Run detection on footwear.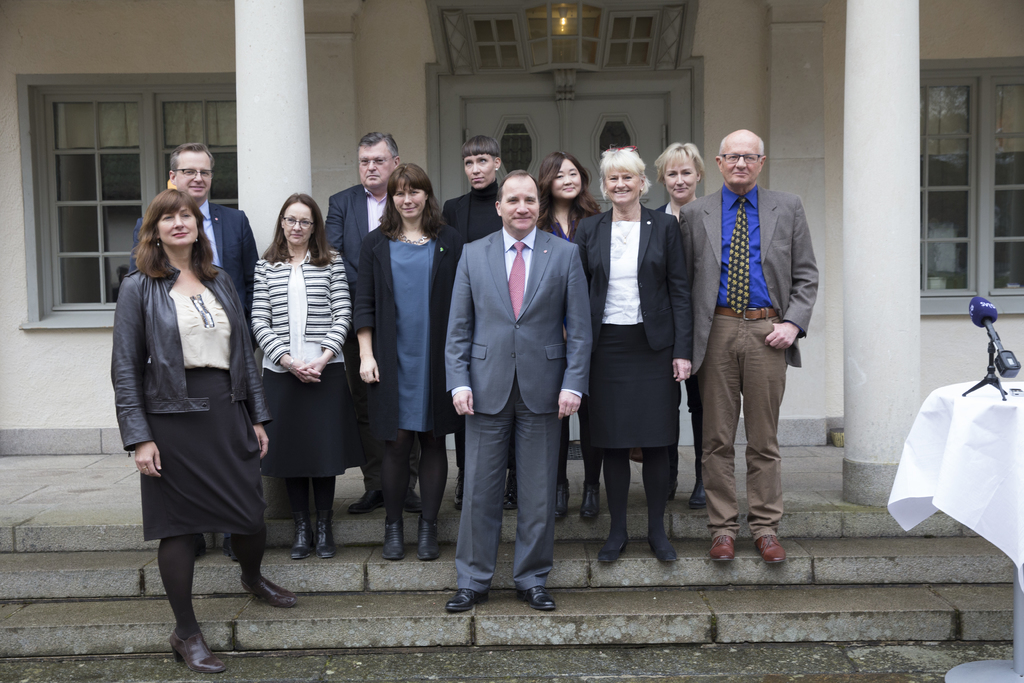
Result: box=[596, 533, 630, 563].
